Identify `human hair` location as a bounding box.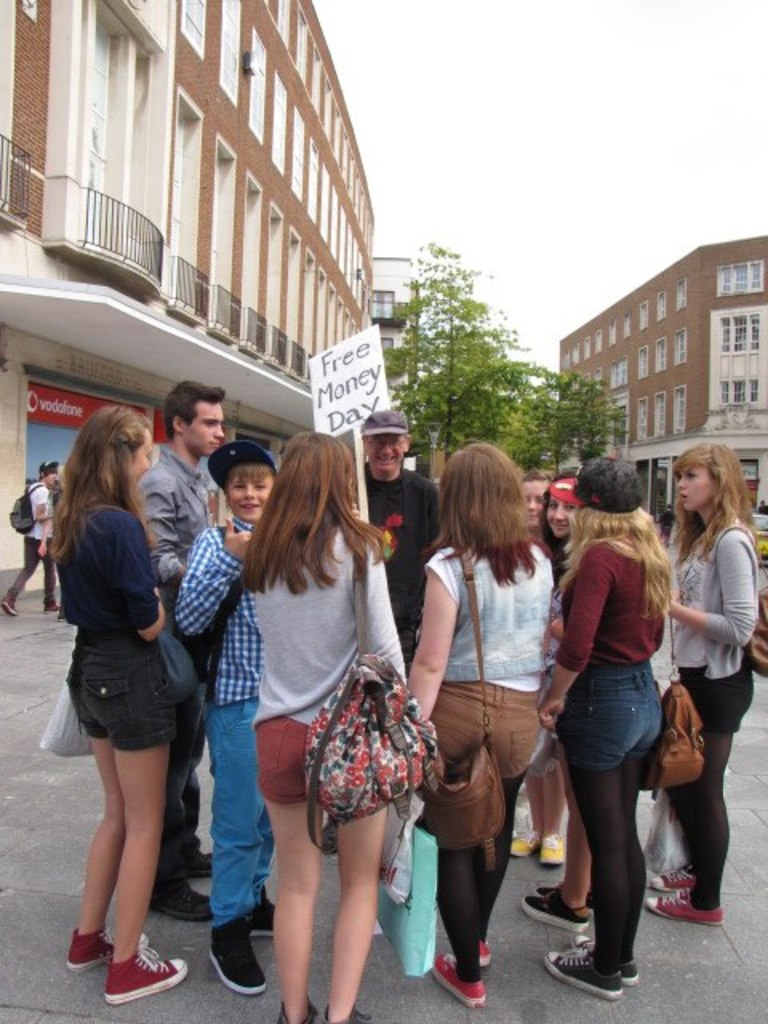
(557, 502, 667, 616).
